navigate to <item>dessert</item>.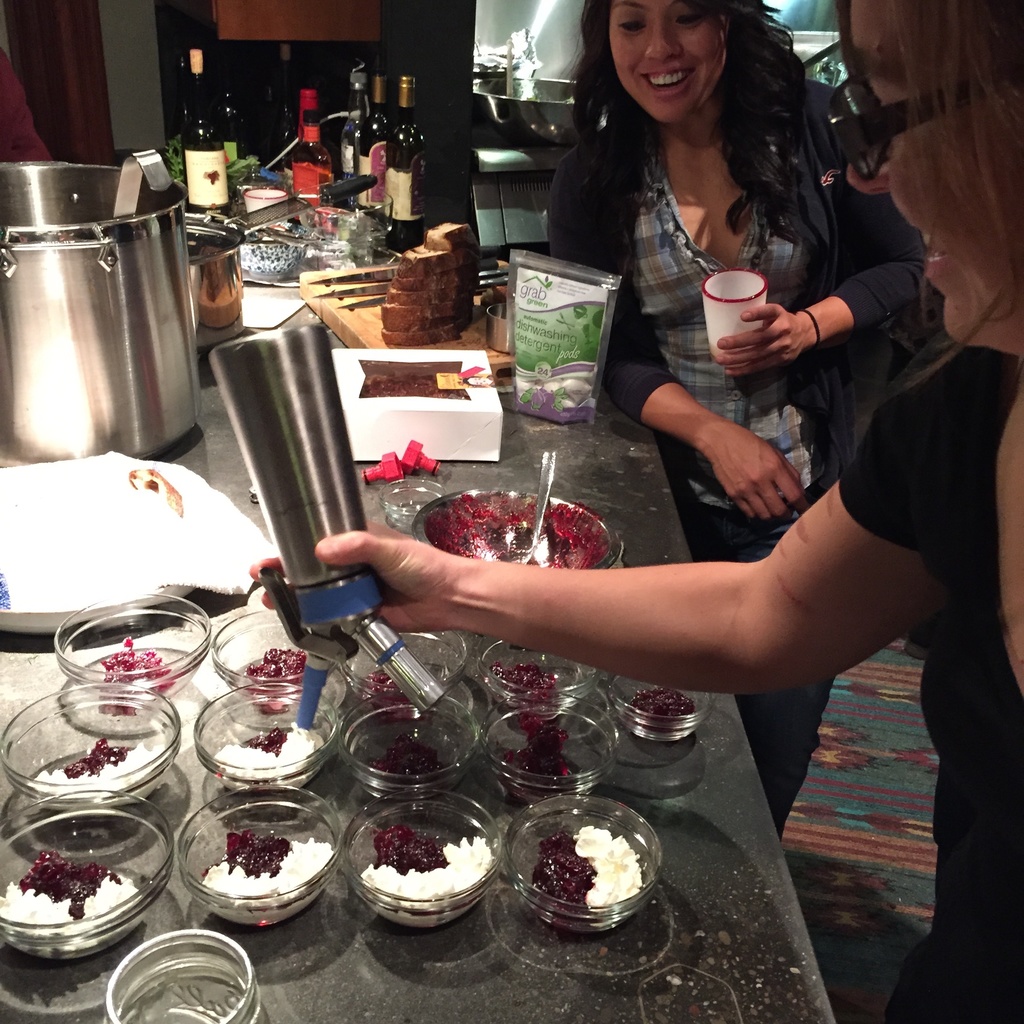
Navigation target: BBox(0, 843, 135, 962).
